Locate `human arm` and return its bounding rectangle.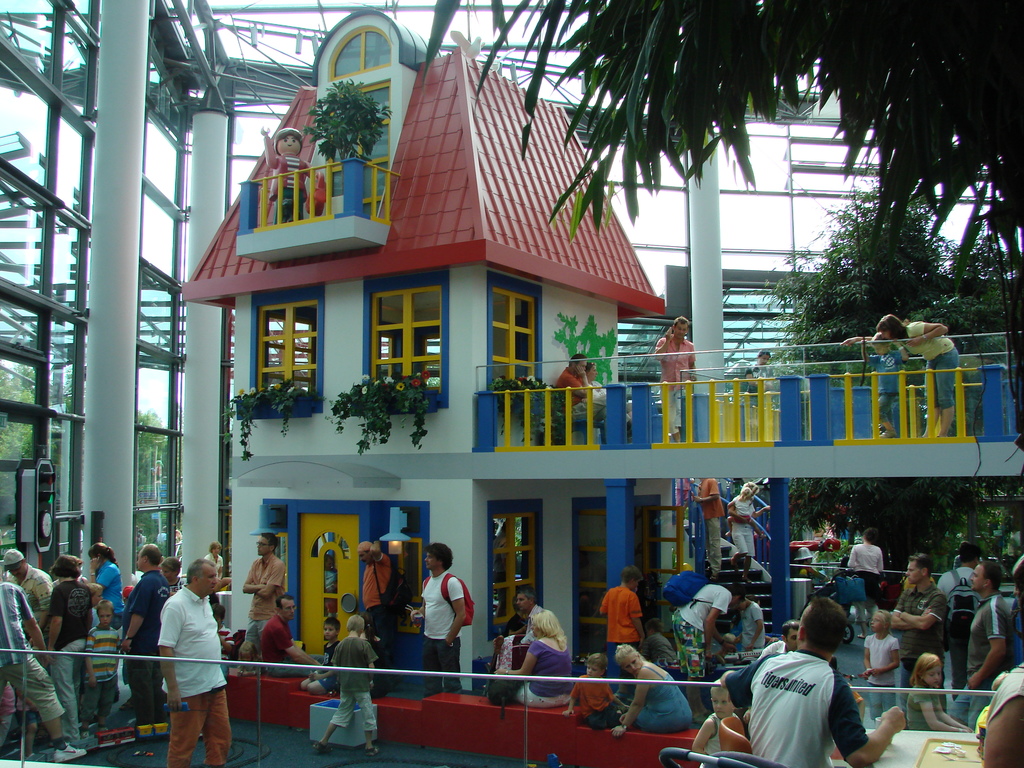
crop(850, 690, 867, 726).
